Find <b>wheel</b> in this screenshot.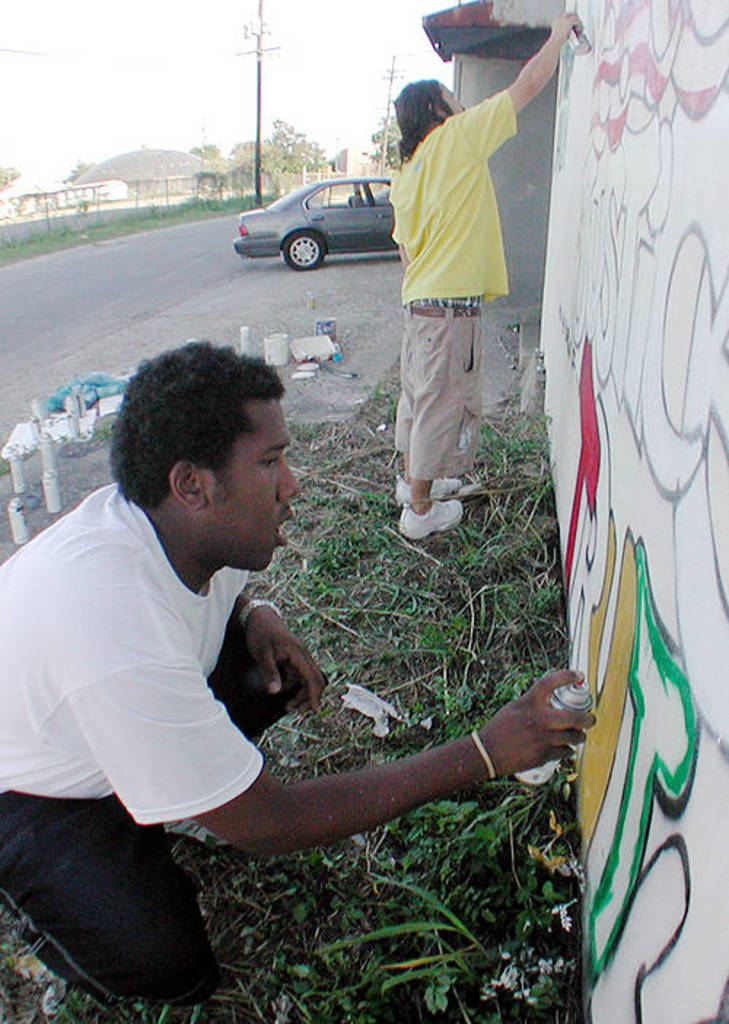
The bounding box for <b>wheel</b> is [left=280, top=223, right=331, bottom=268].
